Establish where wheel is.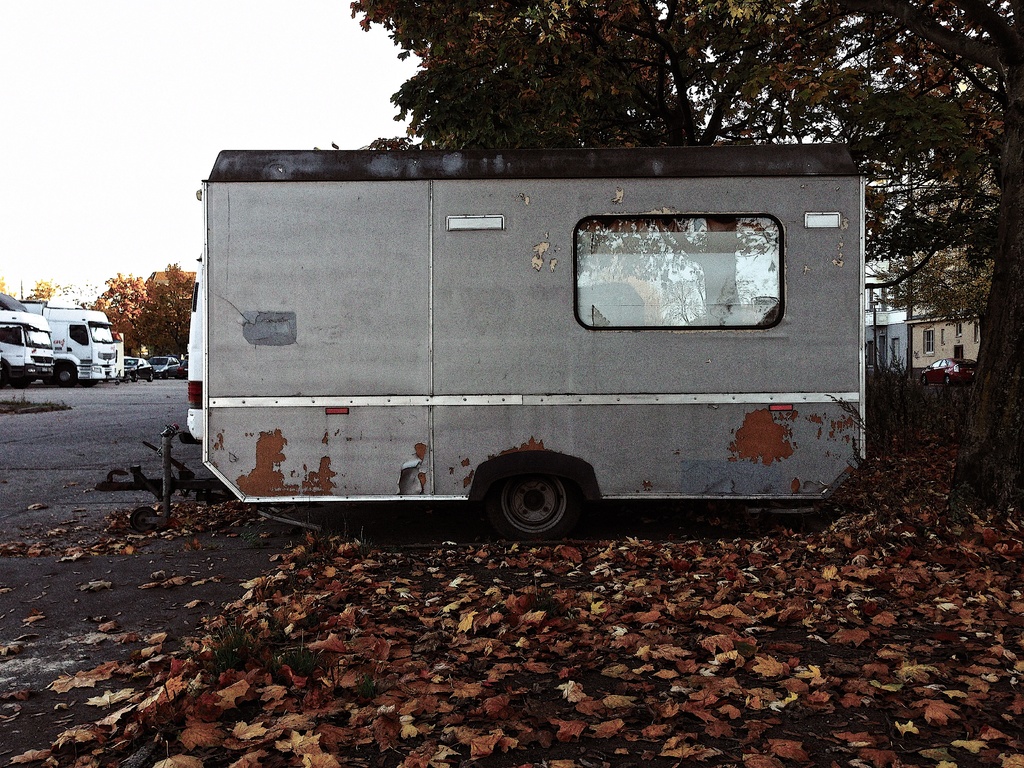
Established at 944, 375, 952, 388.
